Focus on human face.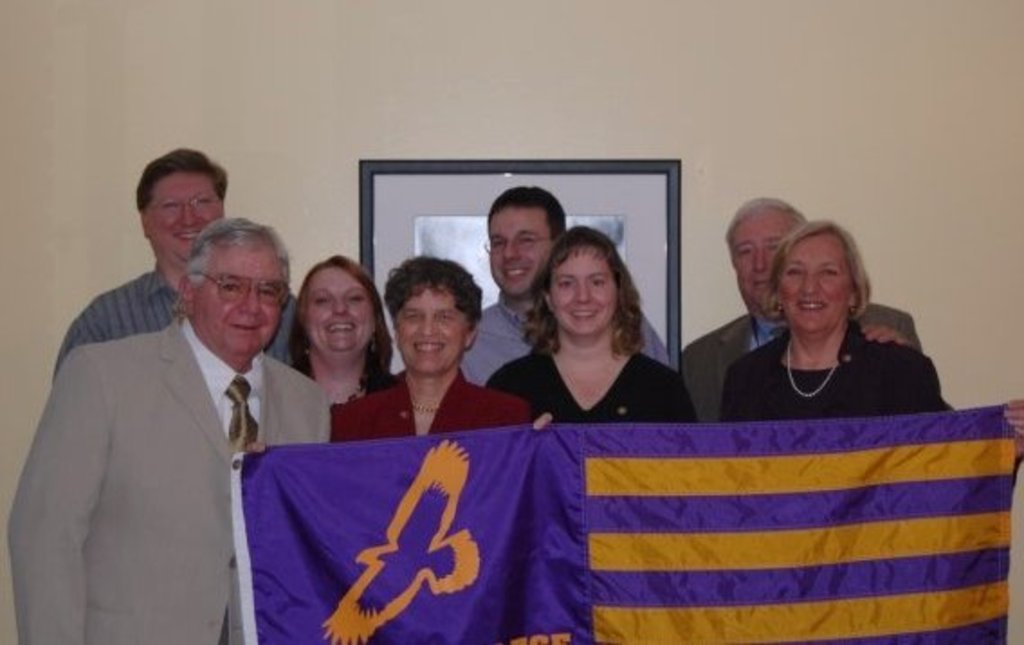
Focused at 487:209:555:295.
